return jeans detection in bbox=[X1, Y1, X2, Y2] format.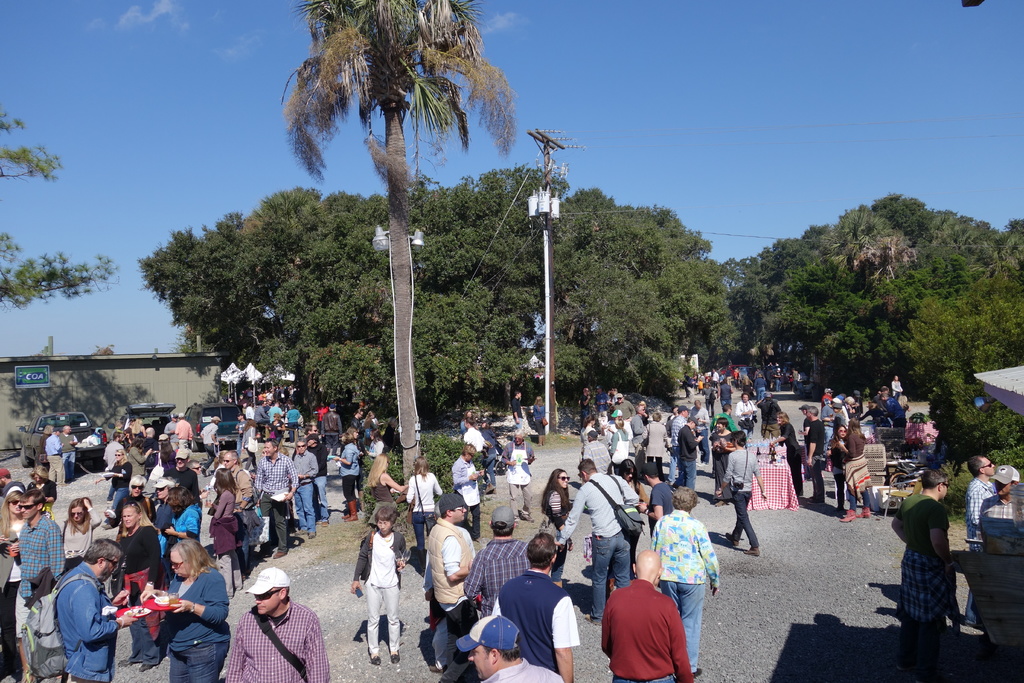
bbox=[773, 381, 778, 391].
